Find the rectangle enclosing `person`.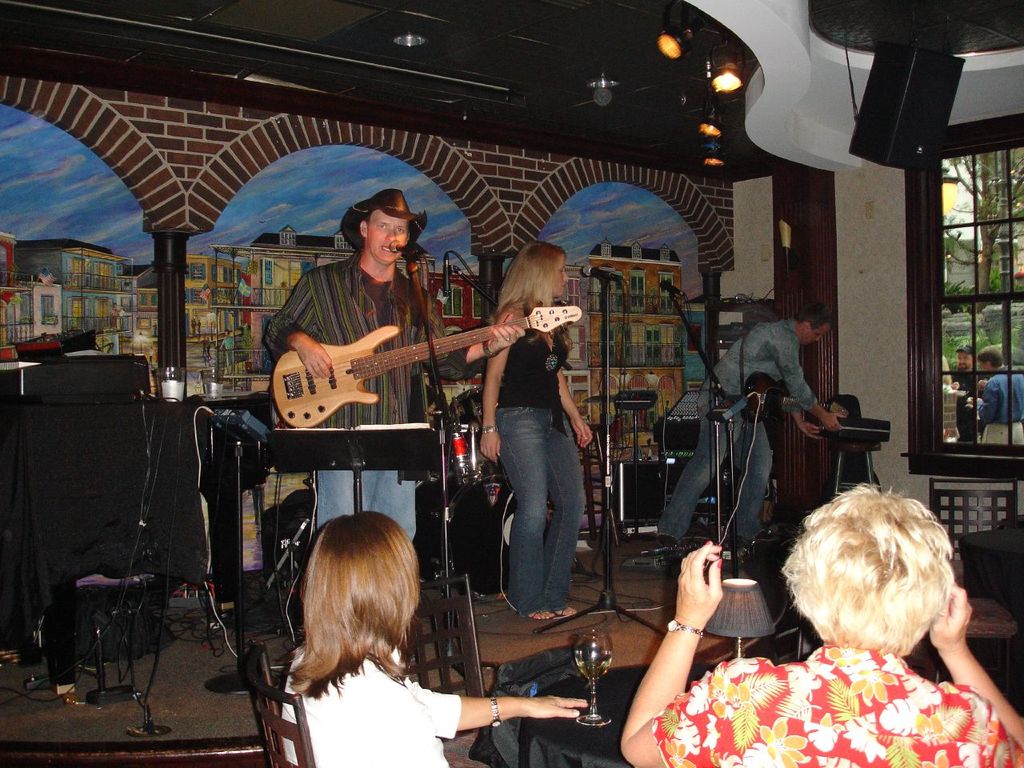
<box>958,344,979,438</box>.
